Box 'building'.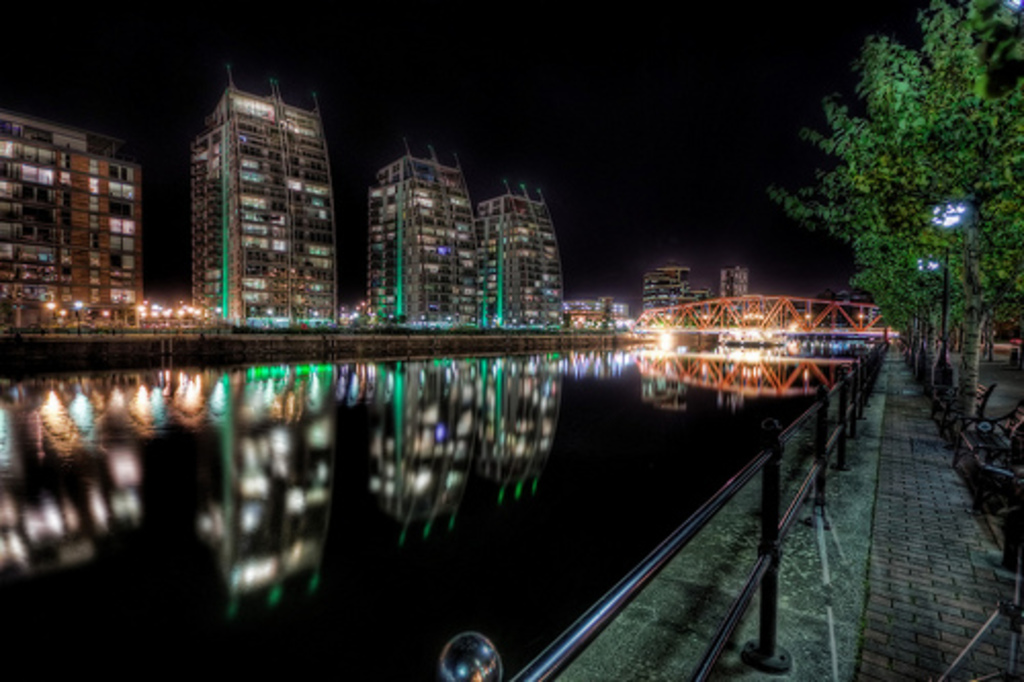
469, 172, 557, 334.
